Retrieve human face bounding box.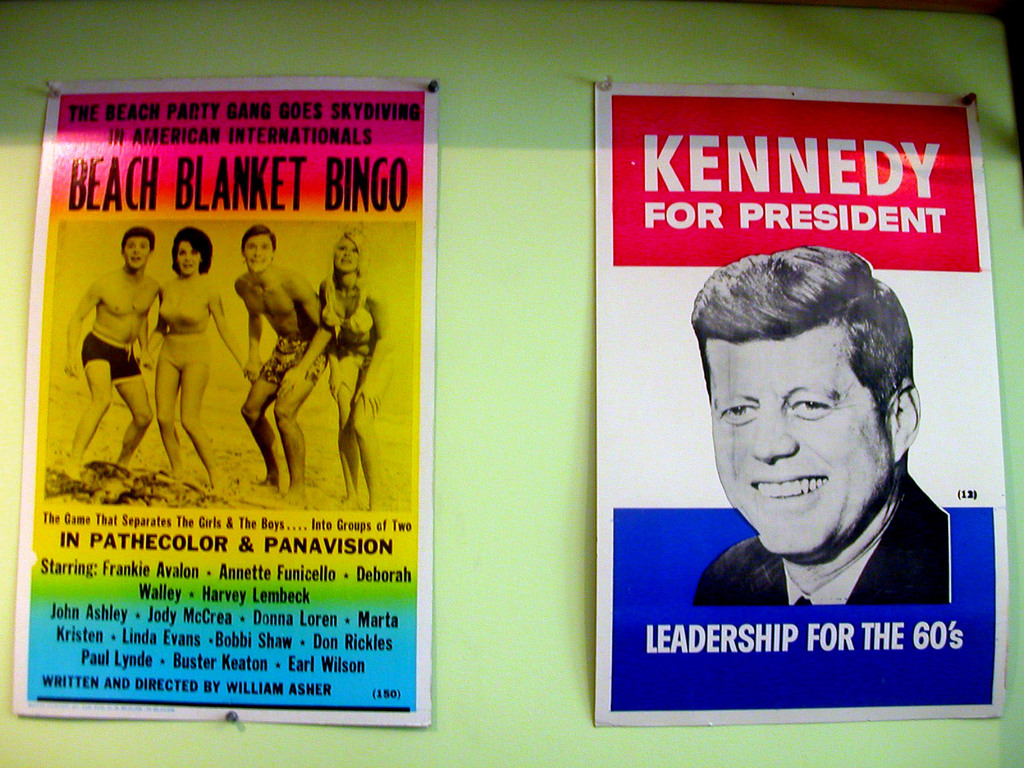
Bounding box: locate(177, 236, 208, 270).
